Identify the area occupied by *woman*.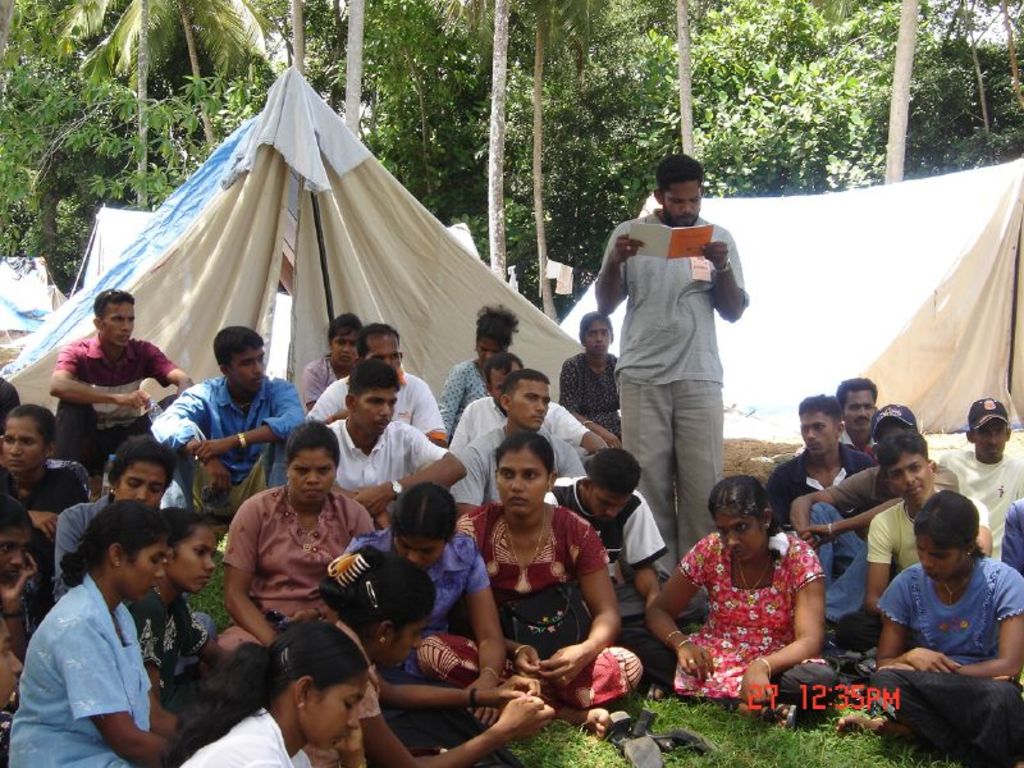
Area: {"left": 9, "top": 499, "right": 189, "bottom": 767}.
